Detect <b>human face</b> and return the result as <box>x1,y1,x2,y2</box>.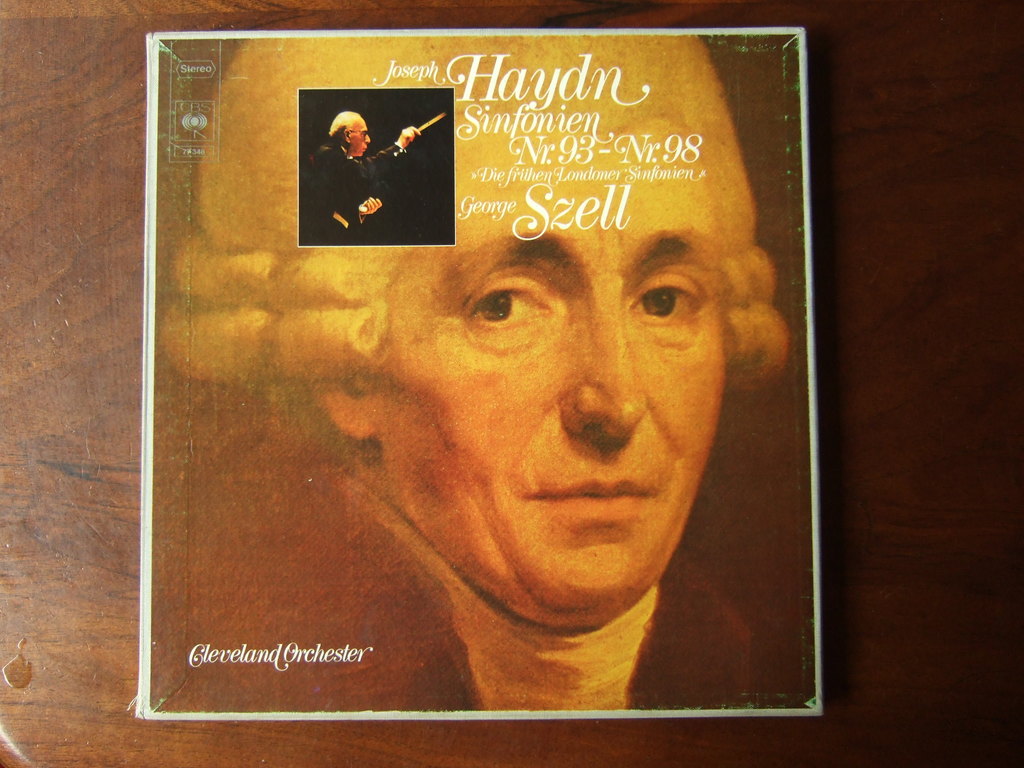
<box>380,128,730,598</box>.
